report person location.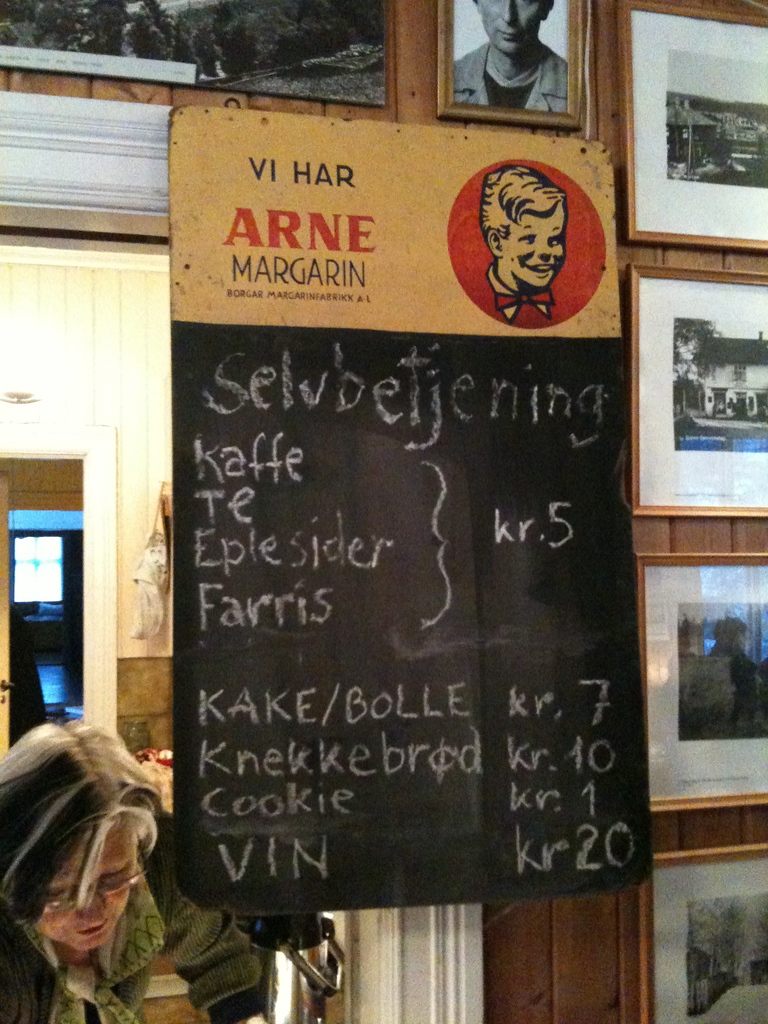
Report: l=455, t=0, r=574, b=118.
